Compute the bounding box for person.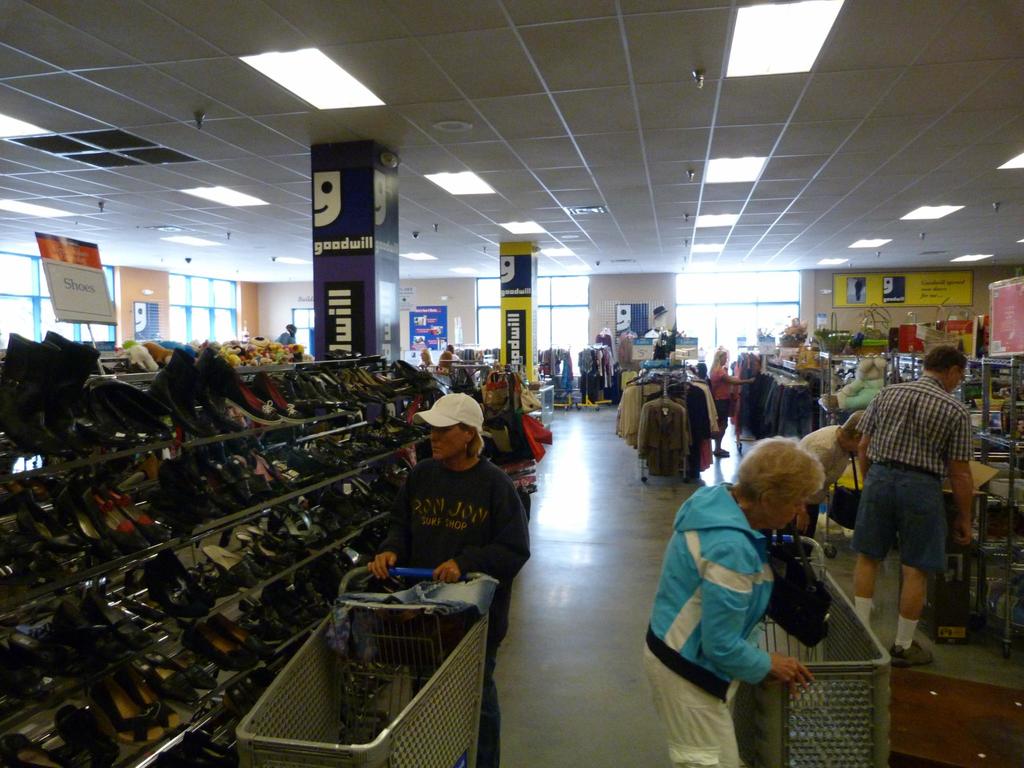
rect(857, 349, 972, 666).
